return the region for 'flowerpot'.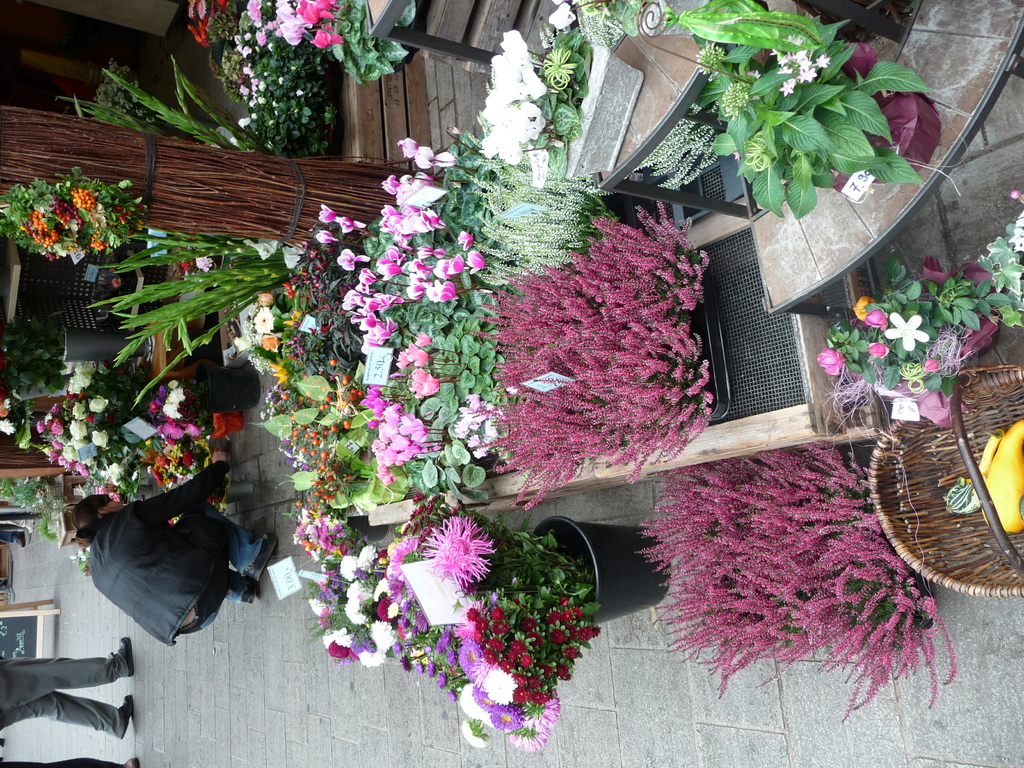
bbox(532, 514, 671, 624).
